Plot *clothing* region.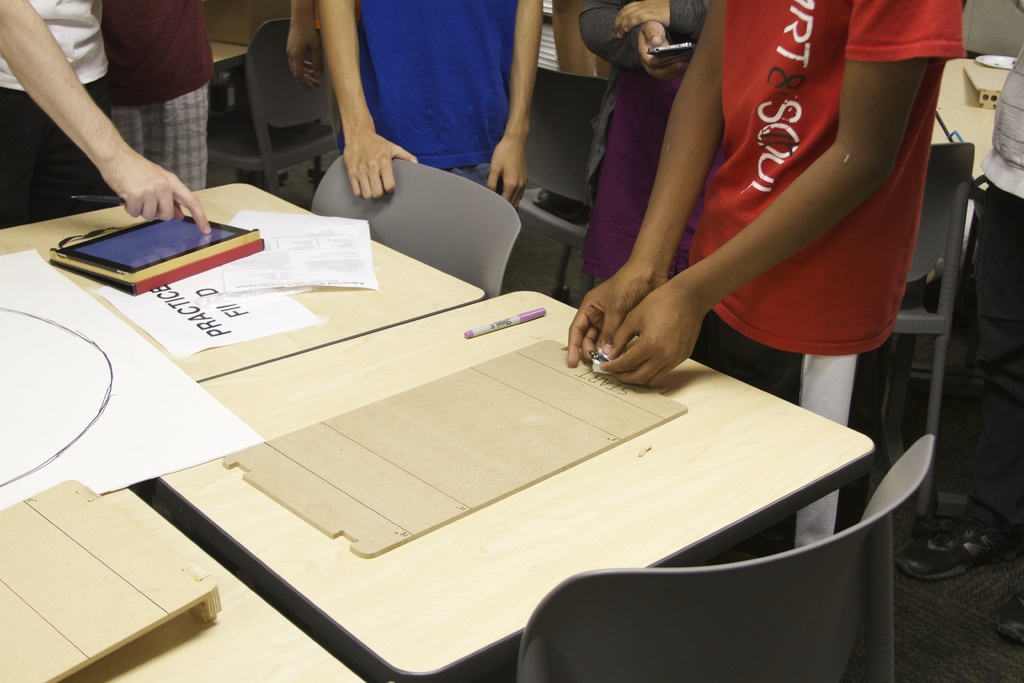
Plotted at bbox(571, 0, 735, 269).
